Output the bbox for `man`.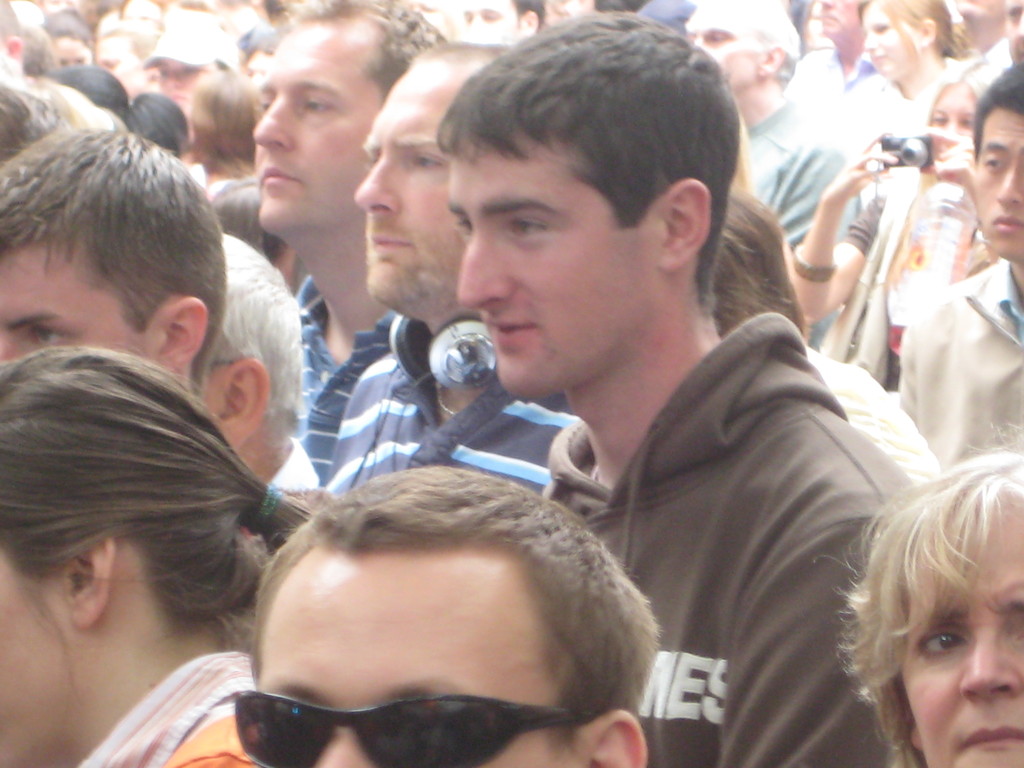
333, 43, 602, 490.
